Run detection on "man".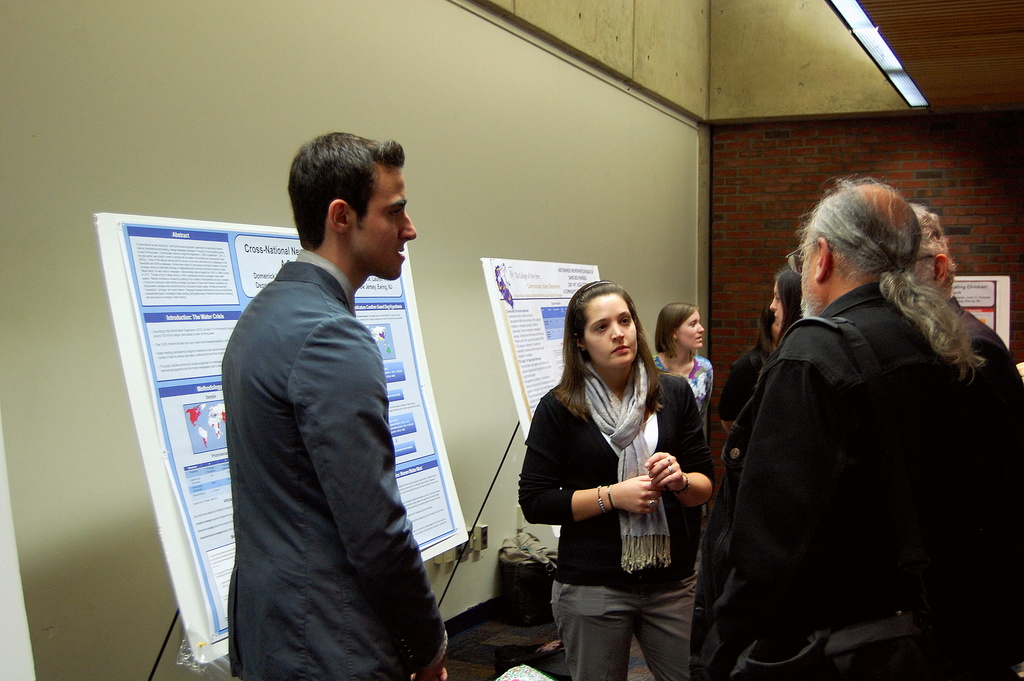
Result: [x1=689, y1=174, x2=1023, y2=680].
